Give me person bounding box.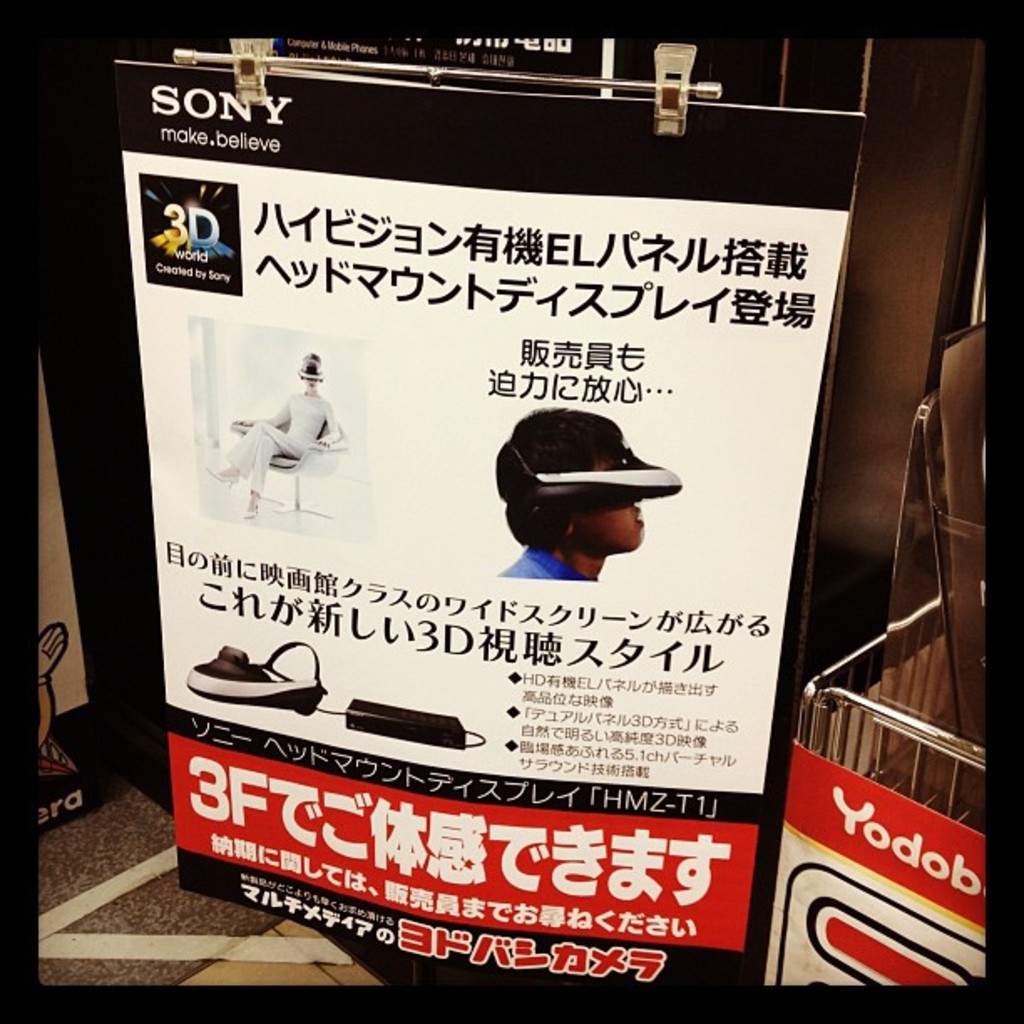
select_region(207, 356, 355, 529).
